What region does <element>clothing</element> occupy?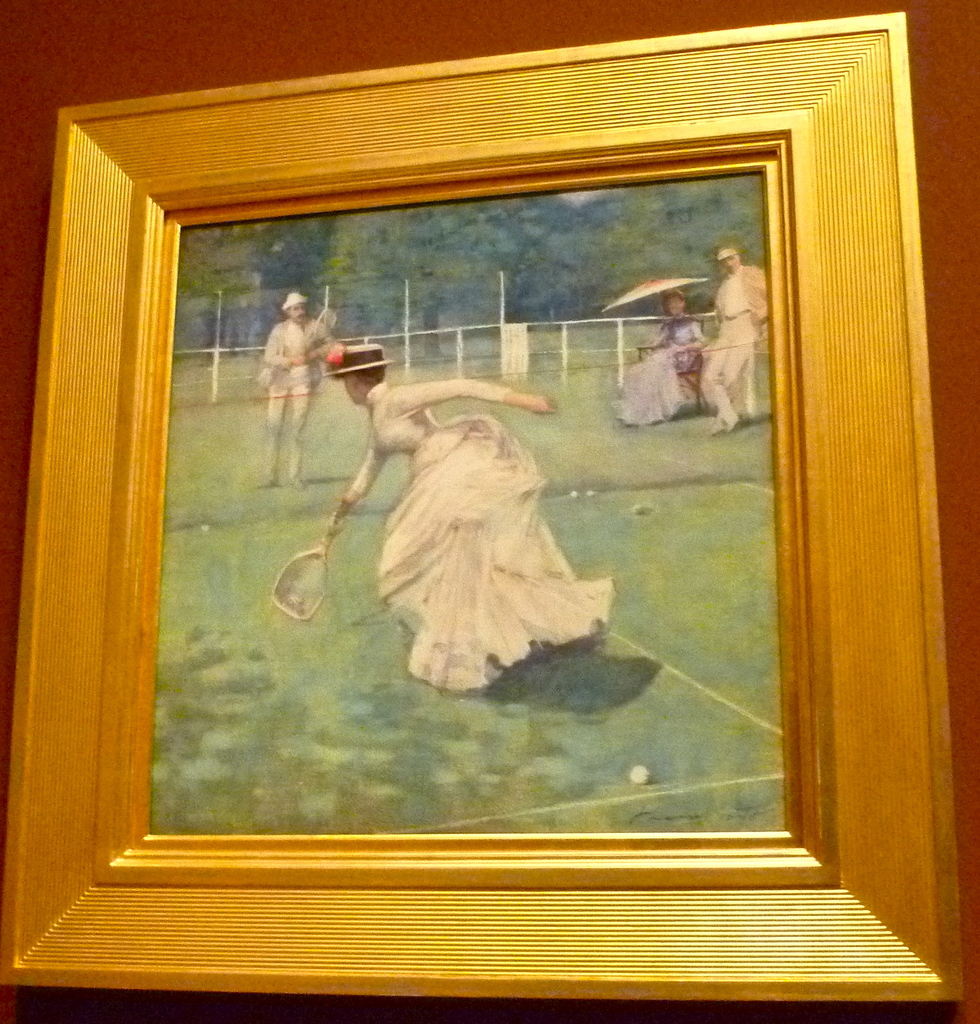
Rect(345, 382, 615, 693).
